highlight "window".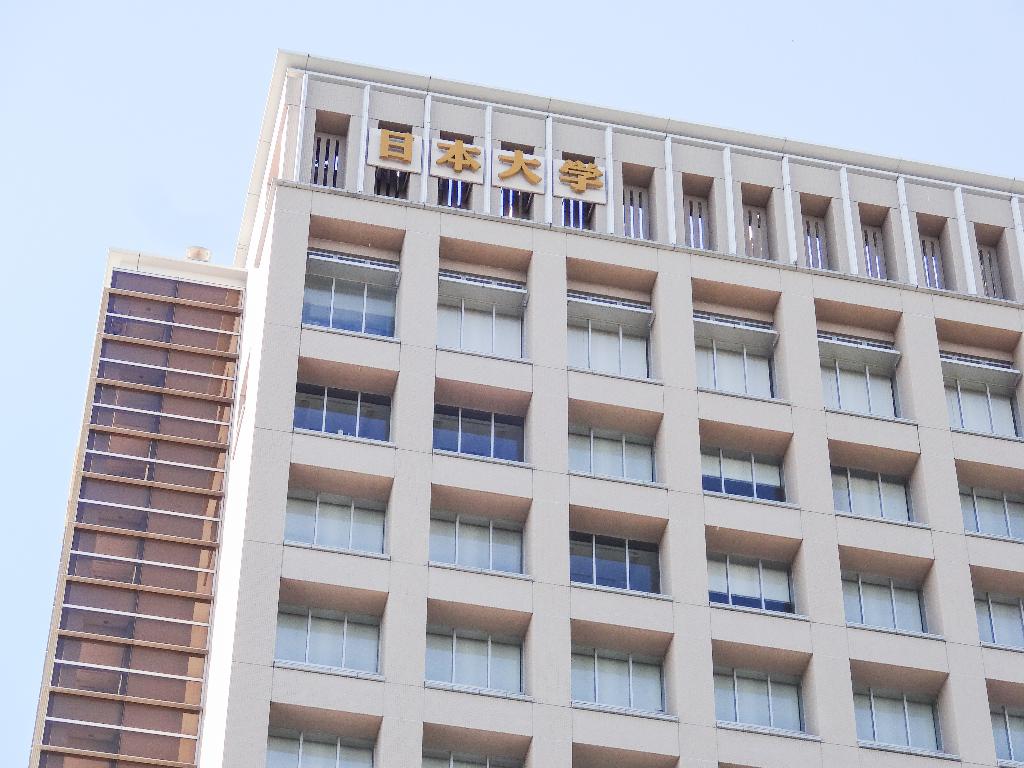
Highlighted region: {"left": 567, "top": 294, "right": 665, "bottom": 388}.
